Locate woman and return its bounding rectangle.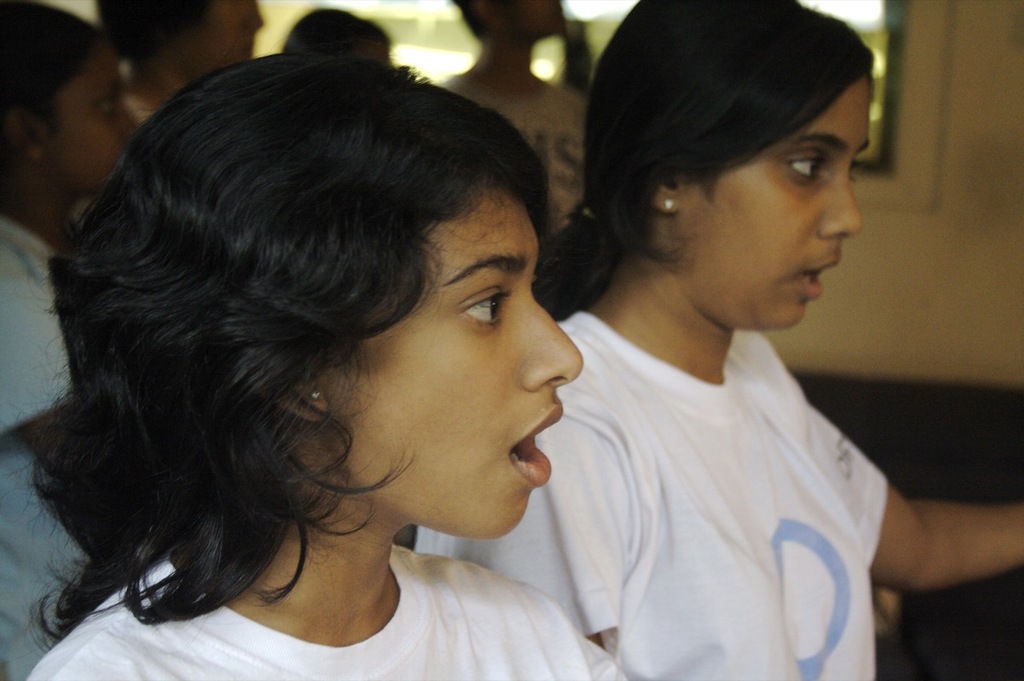
detection(411, 0, 1023, 680).
